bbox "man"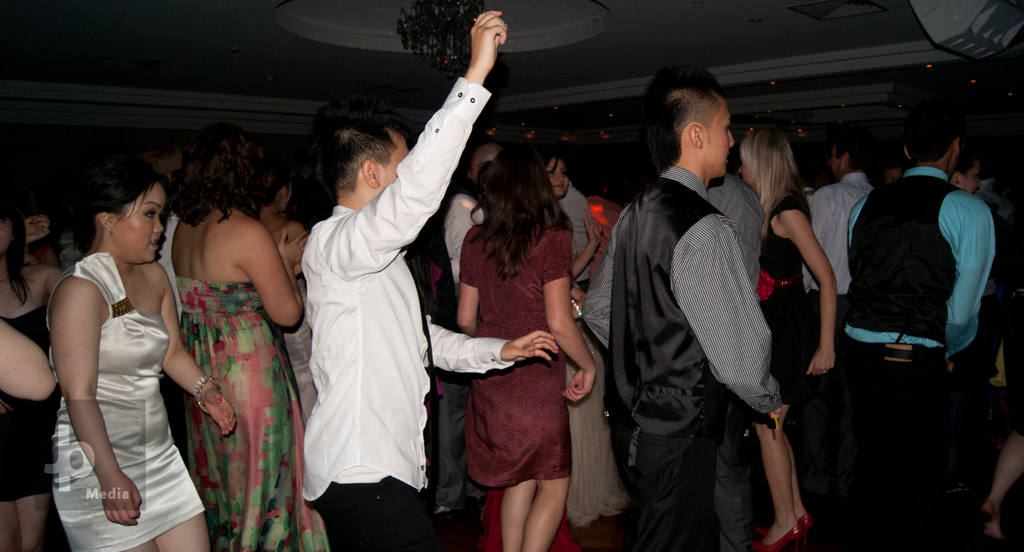
(803, 126, 872, 333)
